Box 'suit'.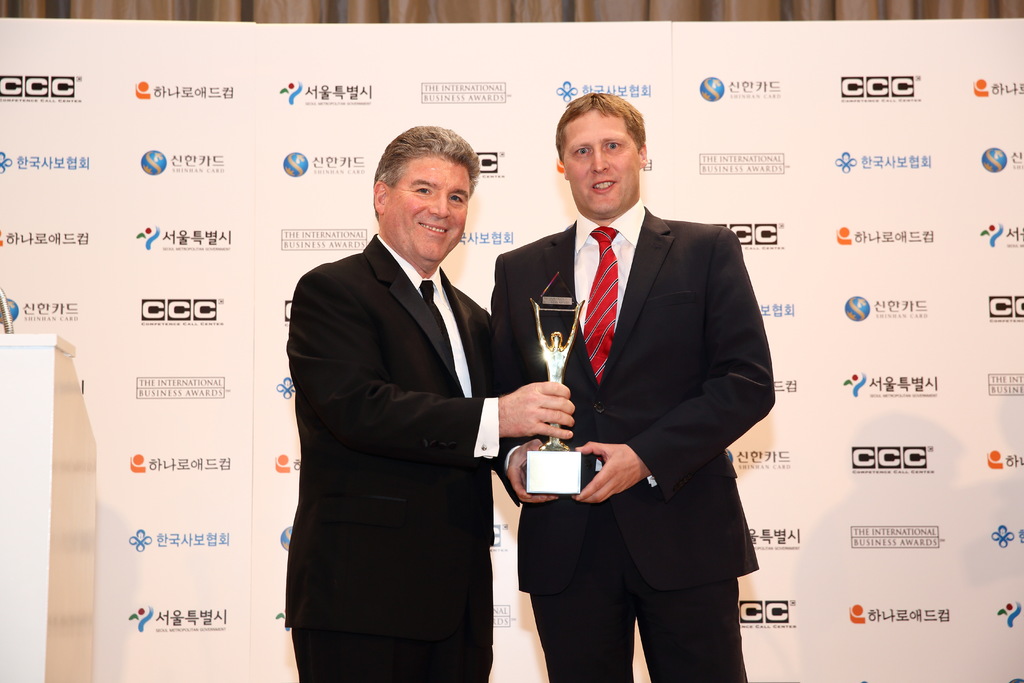
(282,145,547,671).
